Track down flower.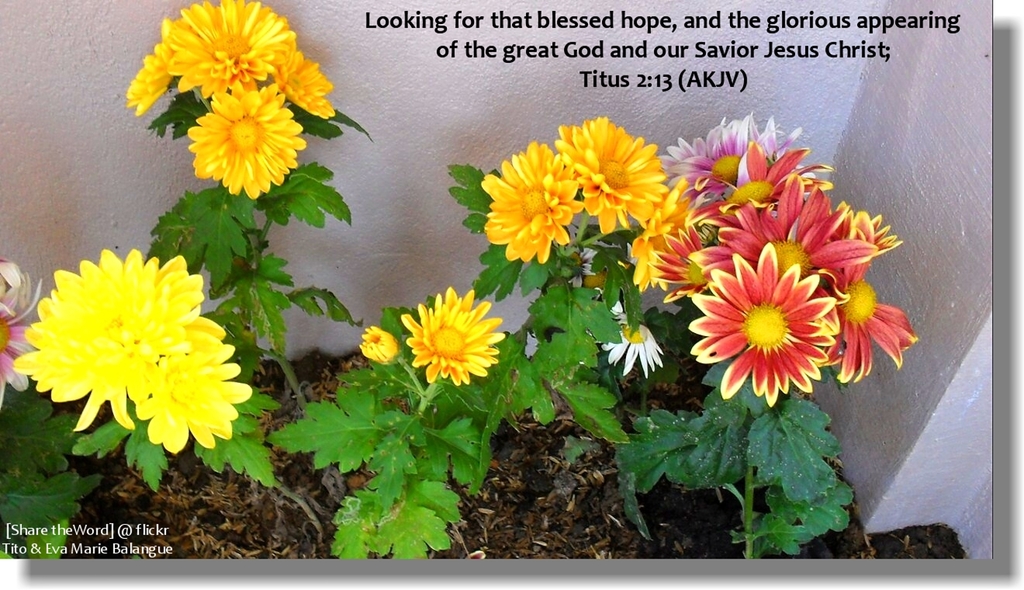
Tracked to <region>358, 319, 399, 358</region>.
